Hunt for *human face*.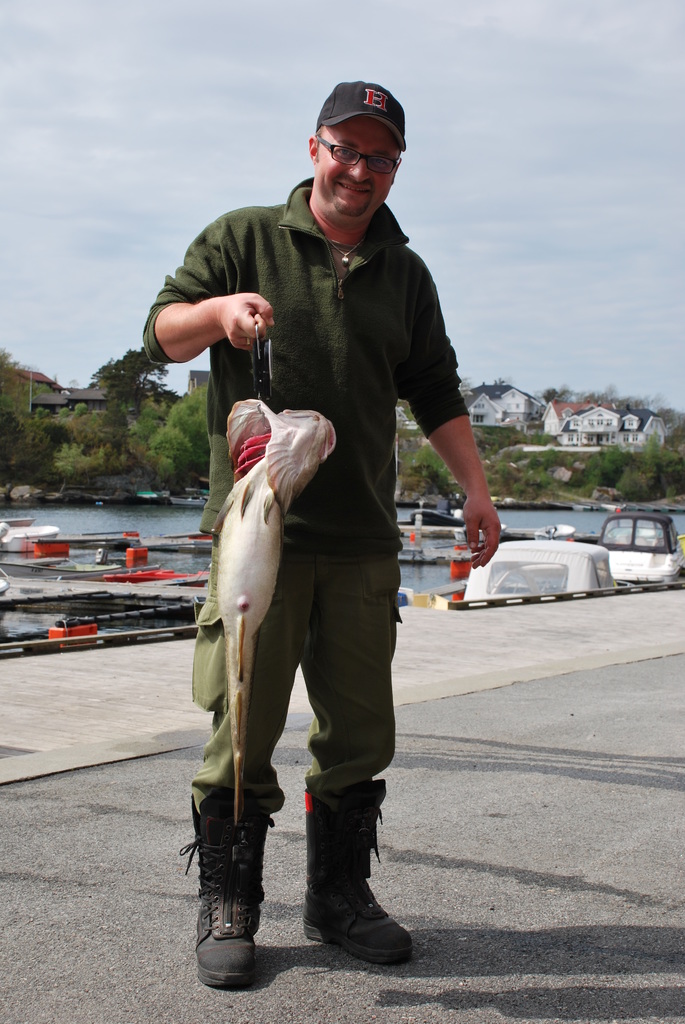
Hunted down at box(322, 118, 401, 226).
